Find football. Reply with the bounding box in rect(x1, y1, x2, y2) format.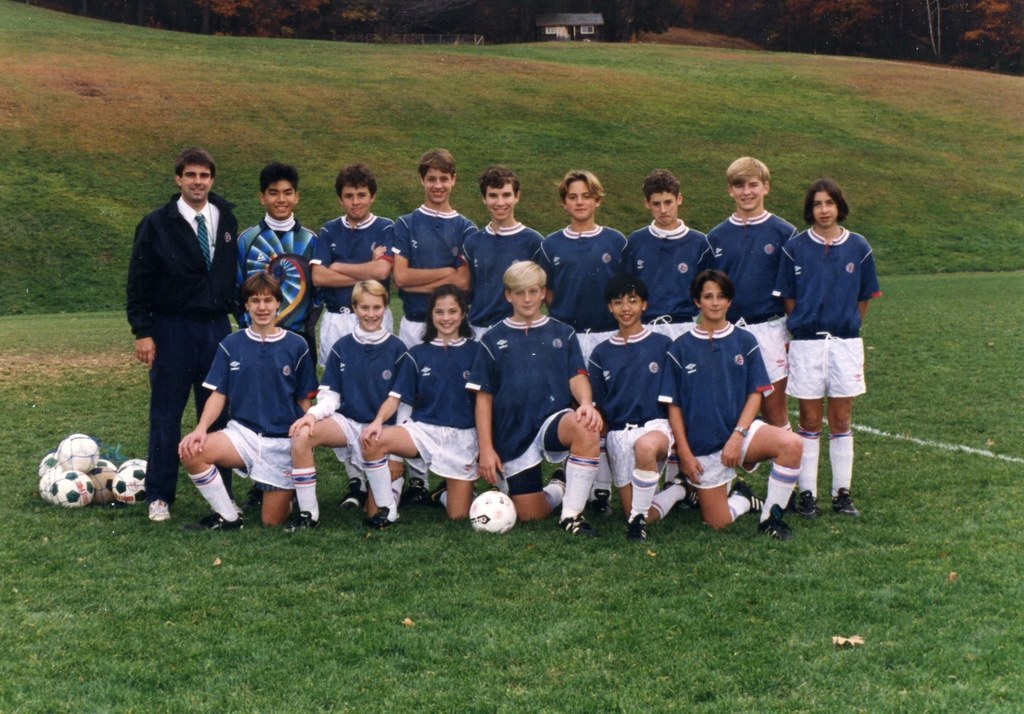
rect(467, 486, 516, 532).
